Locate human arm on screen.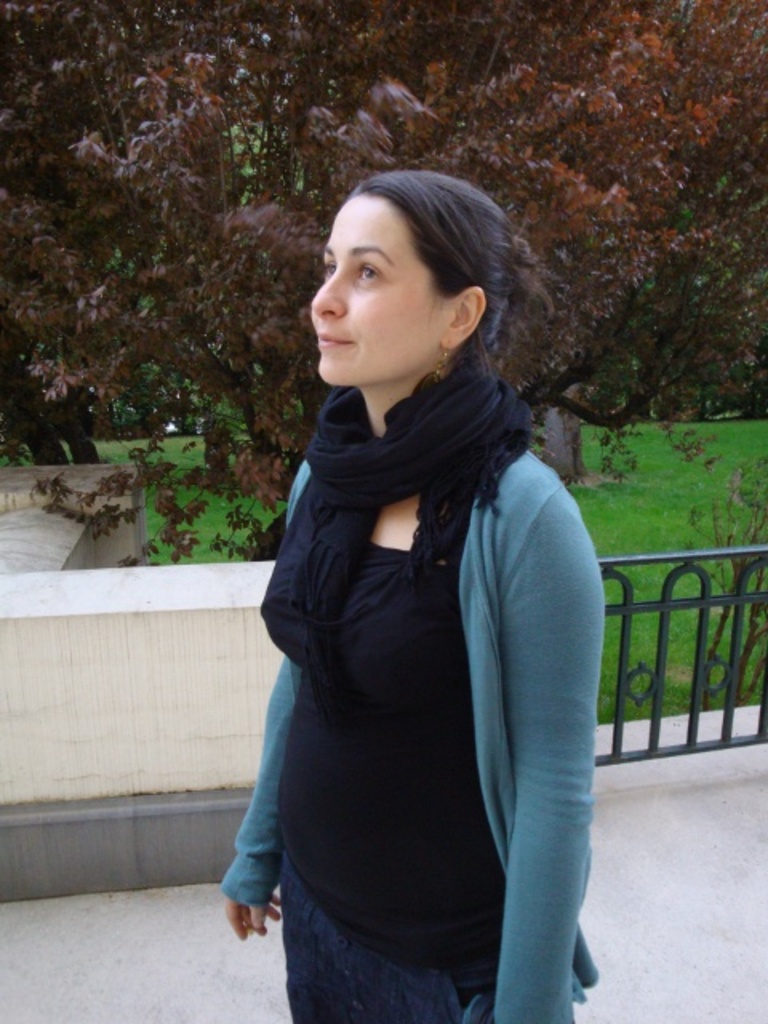
On screen at select_region(493, 459, 608, 1022).
